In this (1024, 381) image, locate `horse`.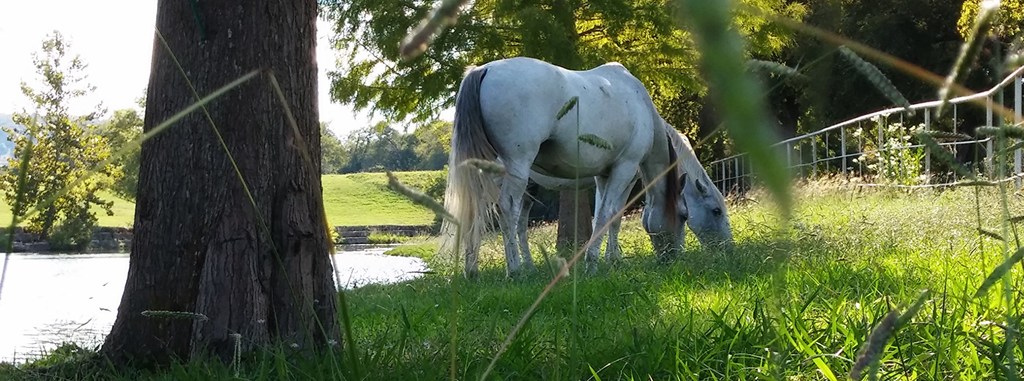
Bounding box: <region>430, 58, 687, 285</region>.
